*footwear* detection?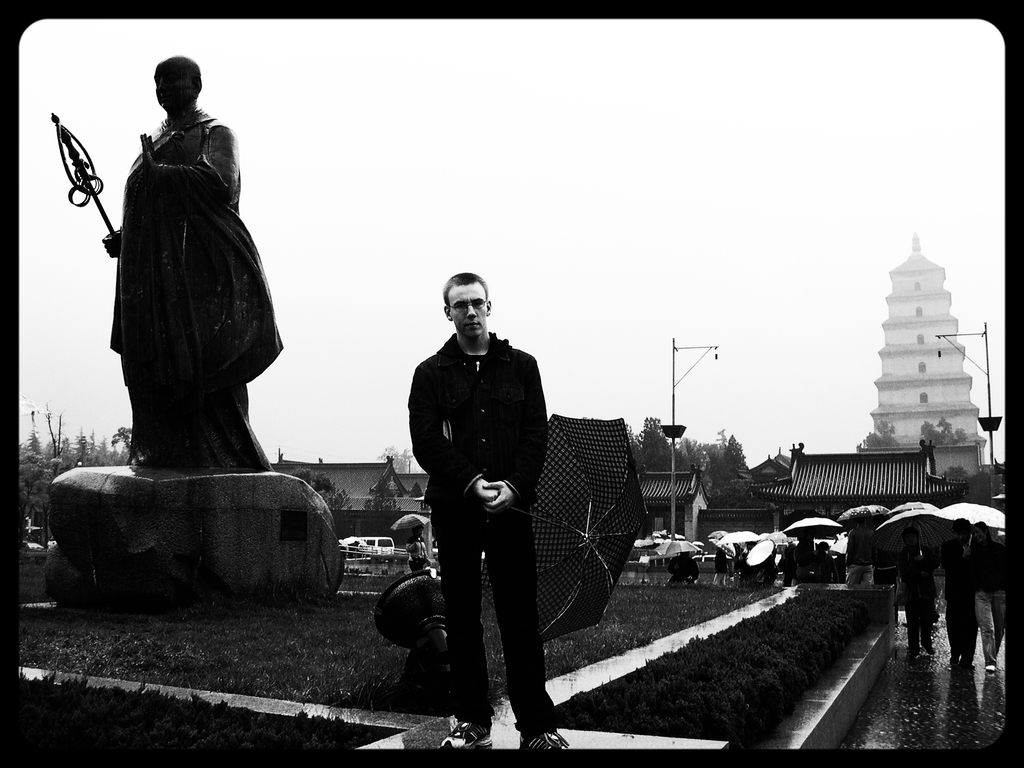
left=433, top=721, right=495, bottom=749
